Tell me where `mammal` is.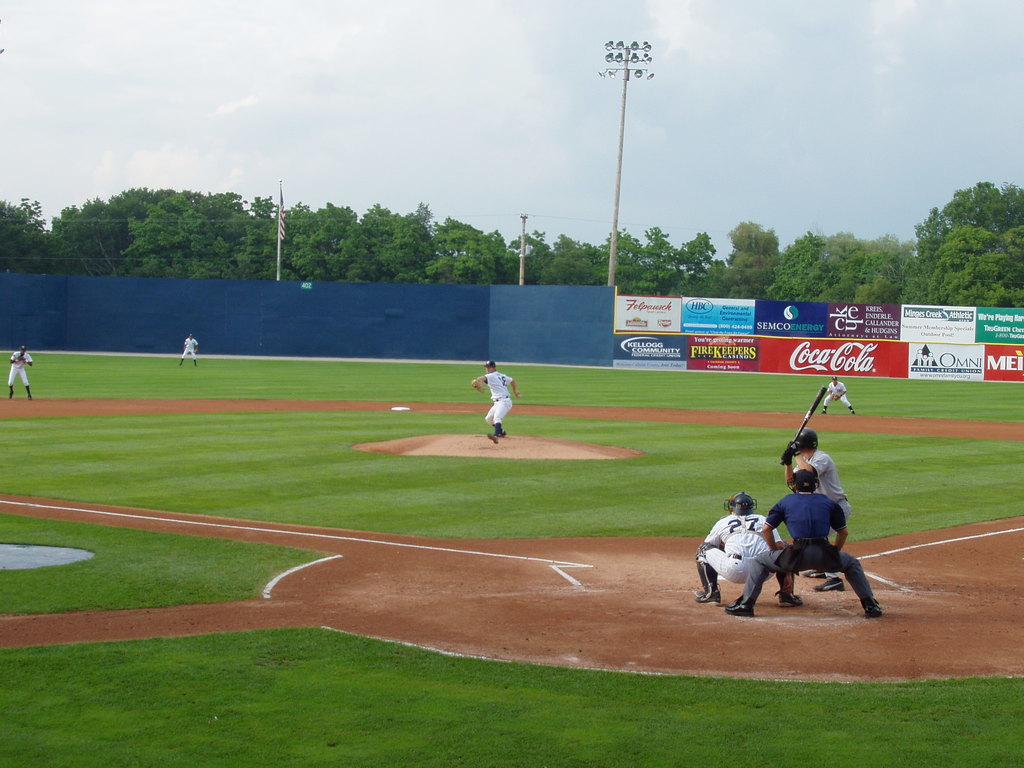
`mammal` is at (8,345,37,400).
